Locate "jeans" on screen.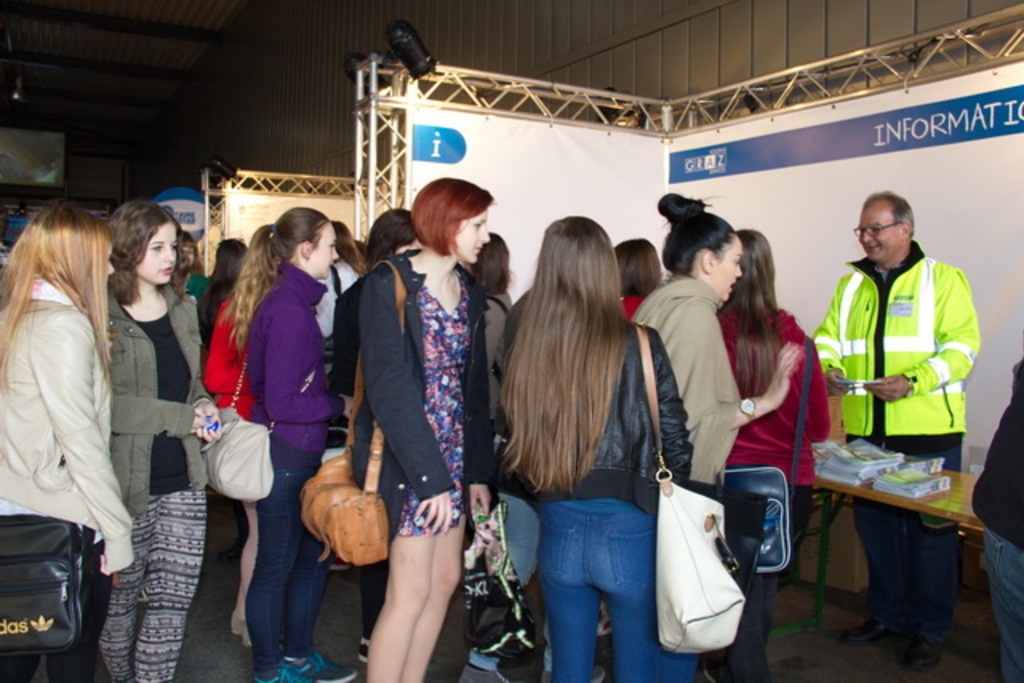
On screen at bbox=[242, 464, 336, 677].
